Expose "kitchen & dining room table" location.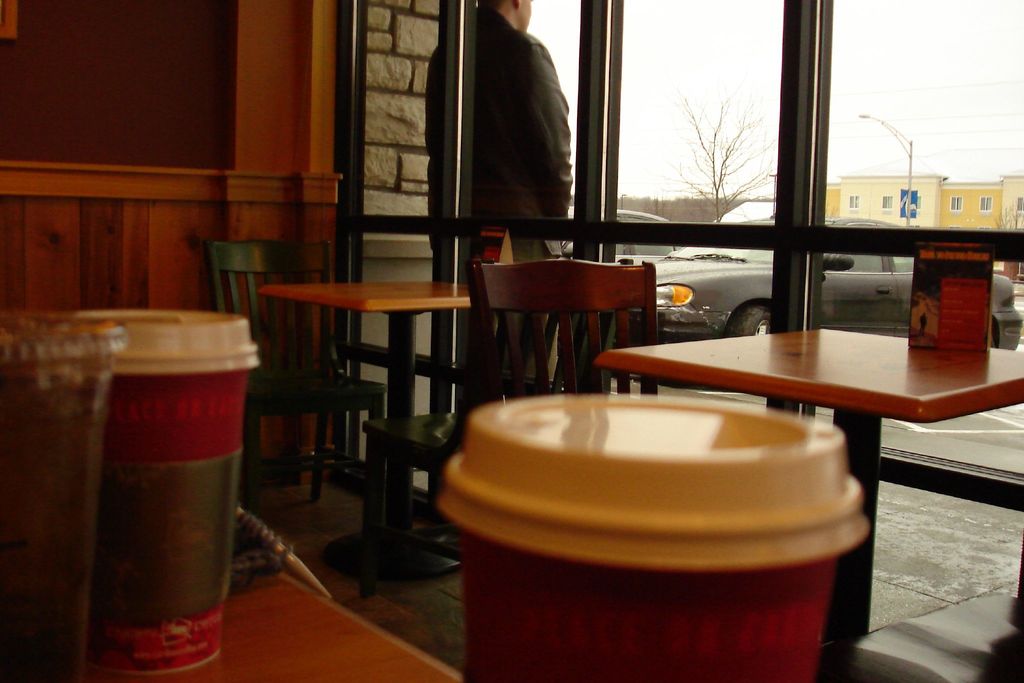
Exposed at bbox(225, 245, 509, 513).
